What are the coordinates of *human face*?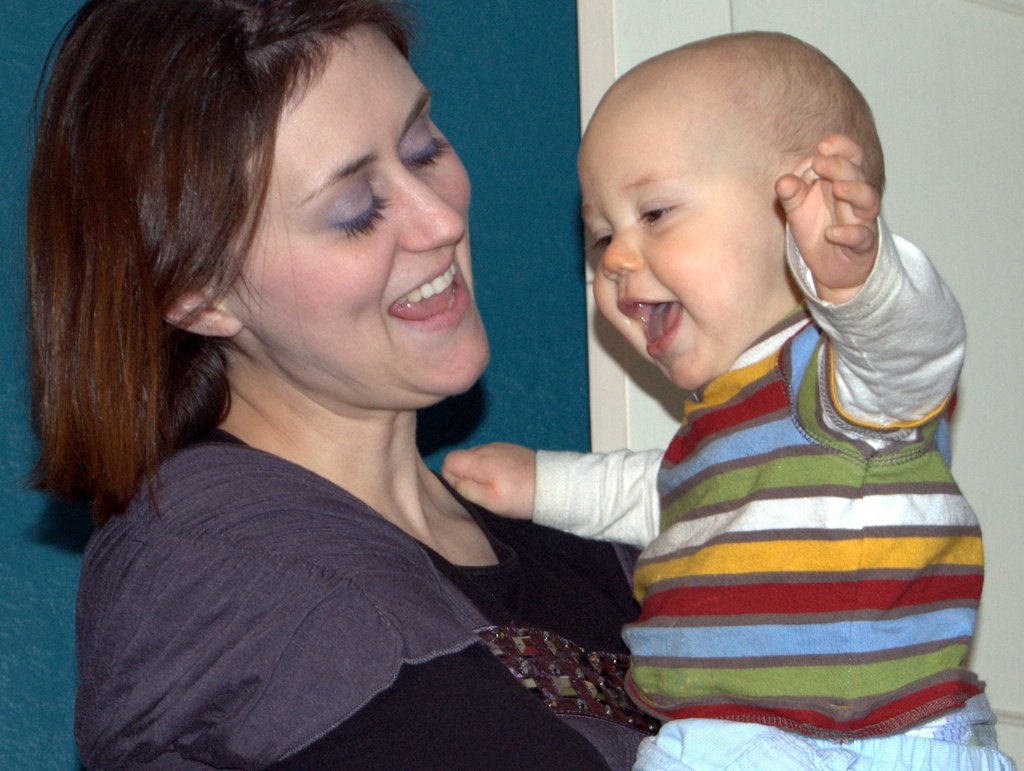
bbox=[576, 119, 796, 396].
